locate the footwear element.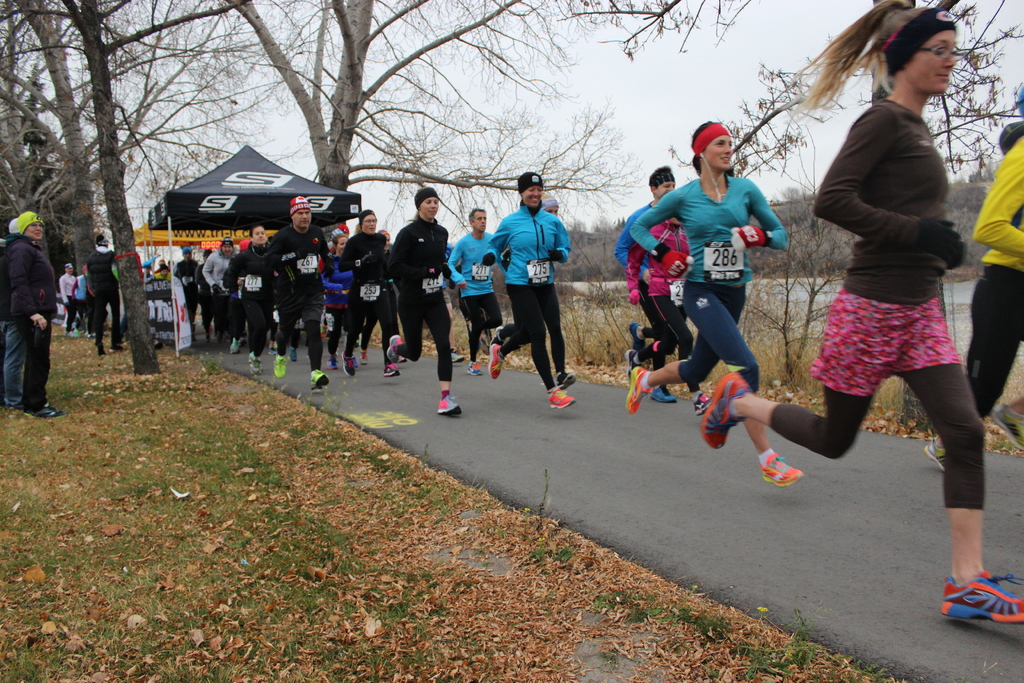
Element bbox: <region>993, 403, 1023, 453</region>.
